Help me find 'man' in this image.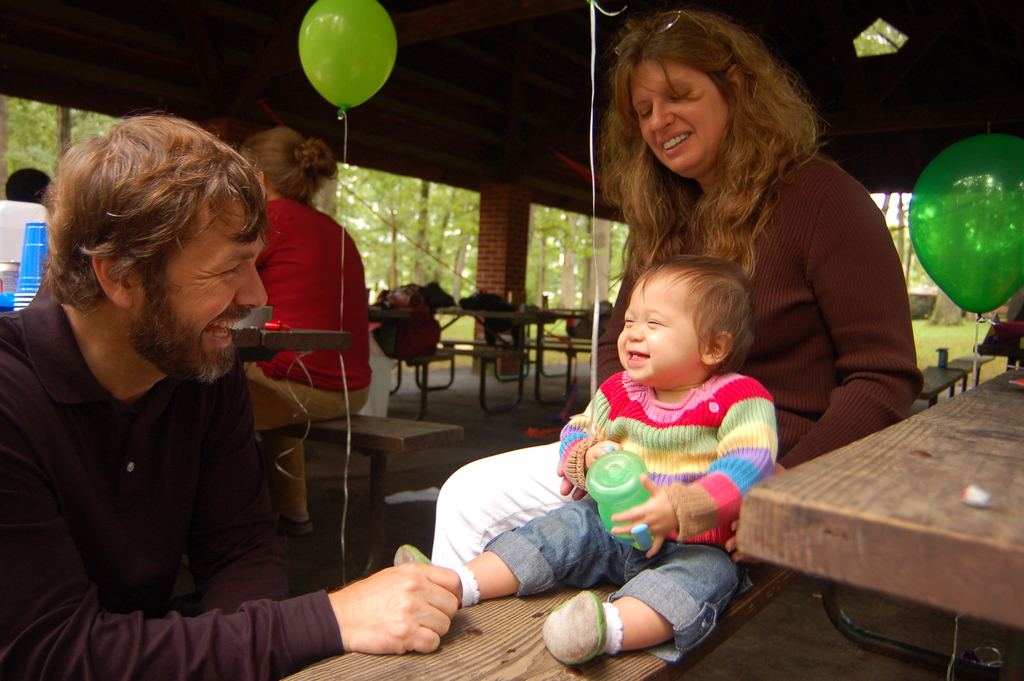
Found it: <box>0,112,463,680</box>.
